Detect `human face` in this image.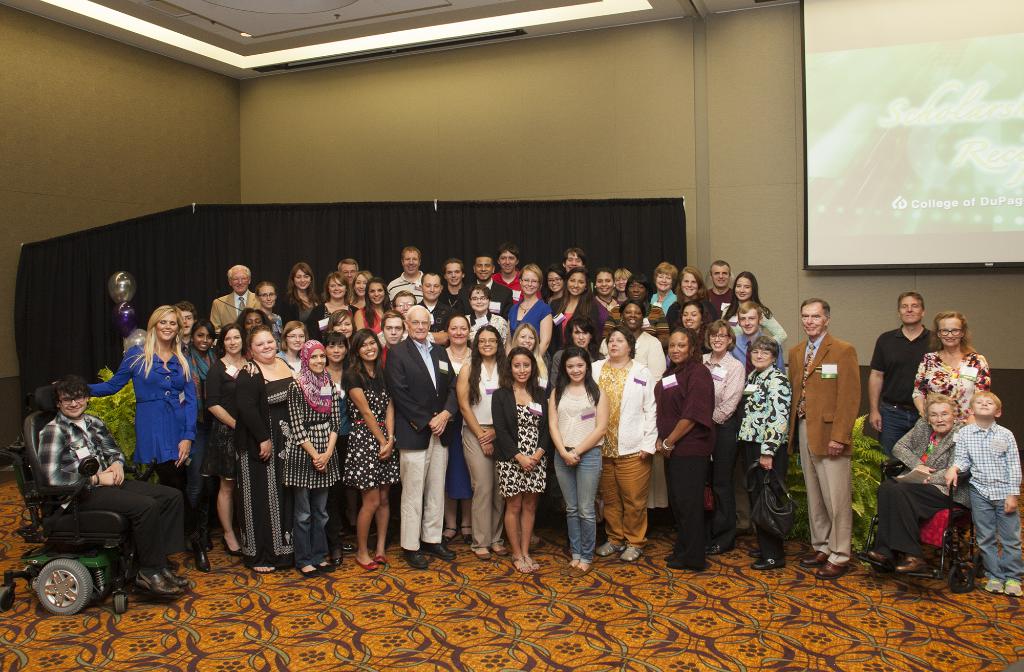
Detection: 258/285/275/309.
